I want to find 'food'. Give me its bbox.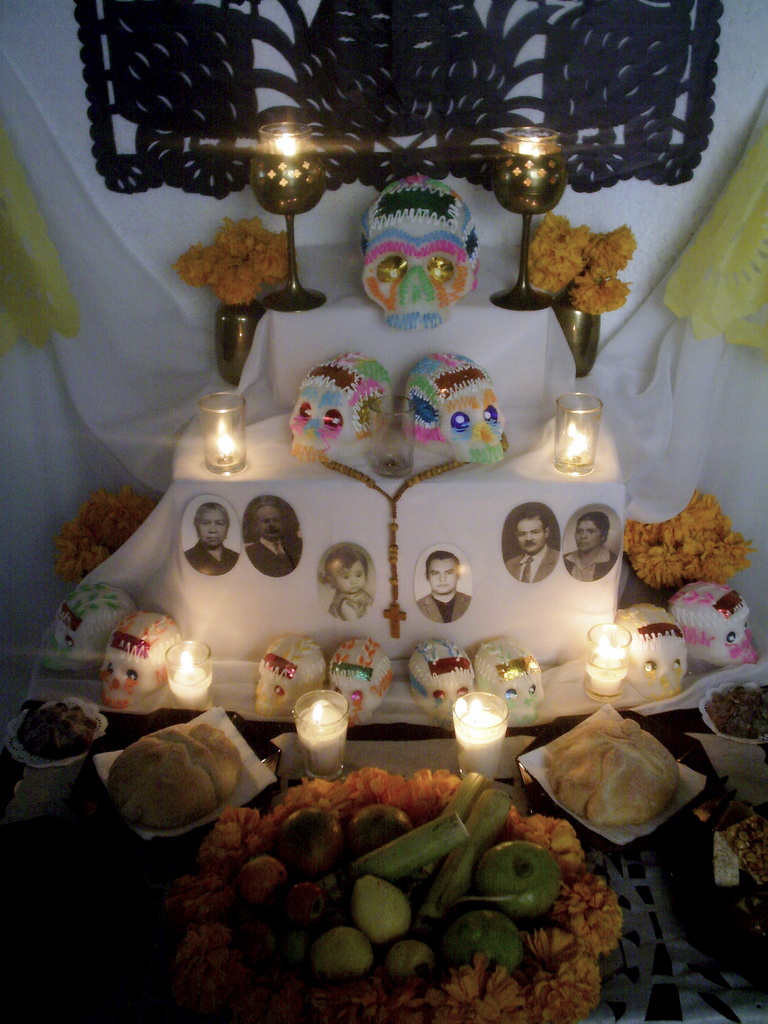
(left=527, top=718, right=706, bottom=856).
